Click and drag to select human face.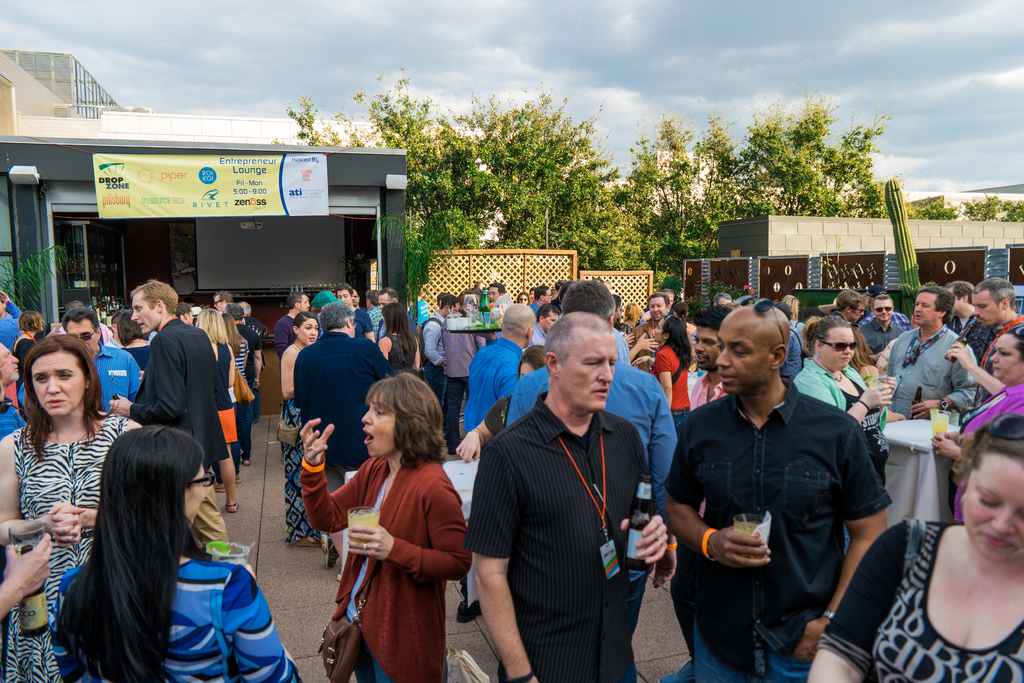
Selection: [693, 325, 721, 369].
